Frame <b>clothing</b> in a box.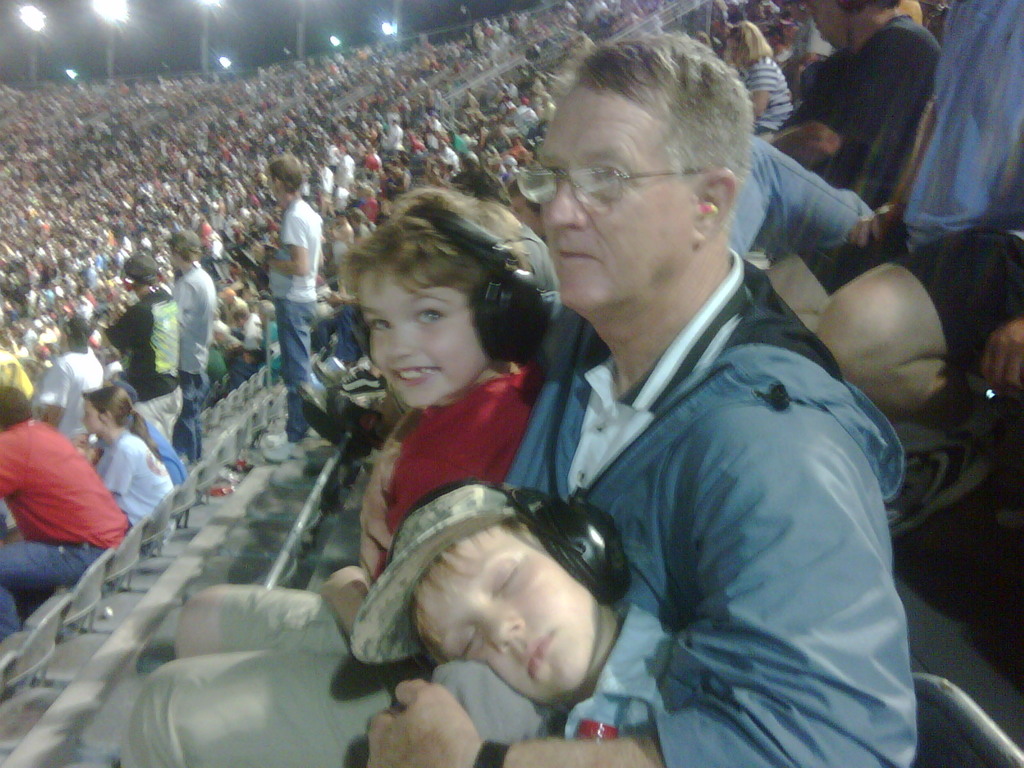
[103,288,184,440].
